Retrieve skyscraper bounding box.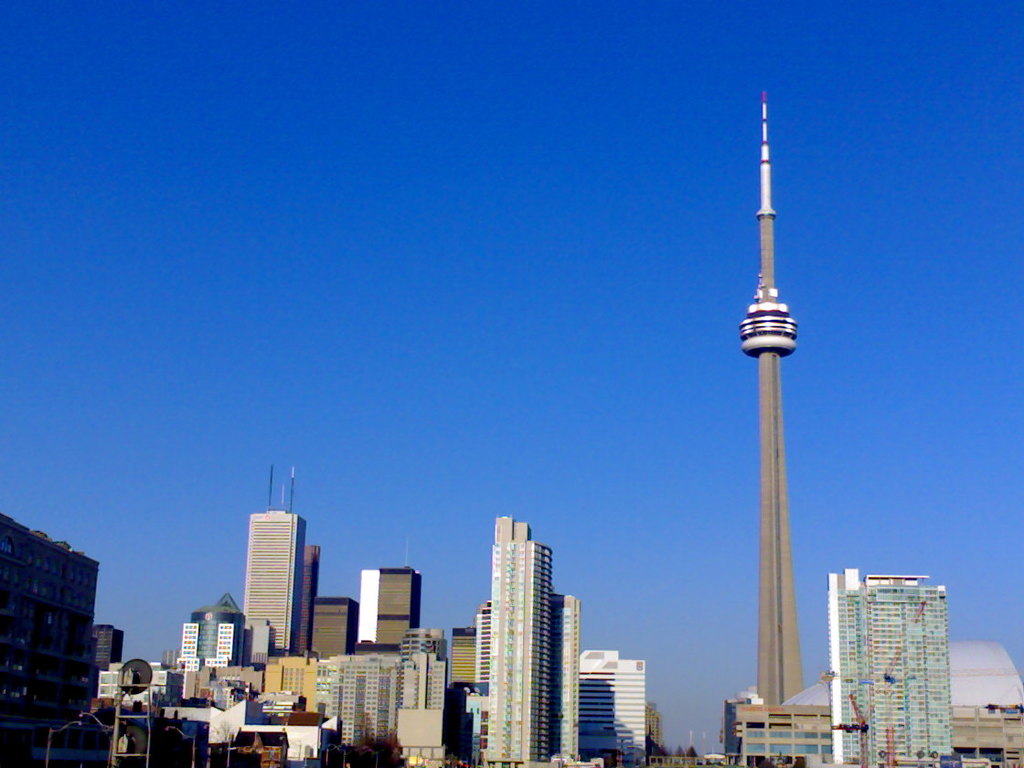
Bounding box: (826,574,954,767).
